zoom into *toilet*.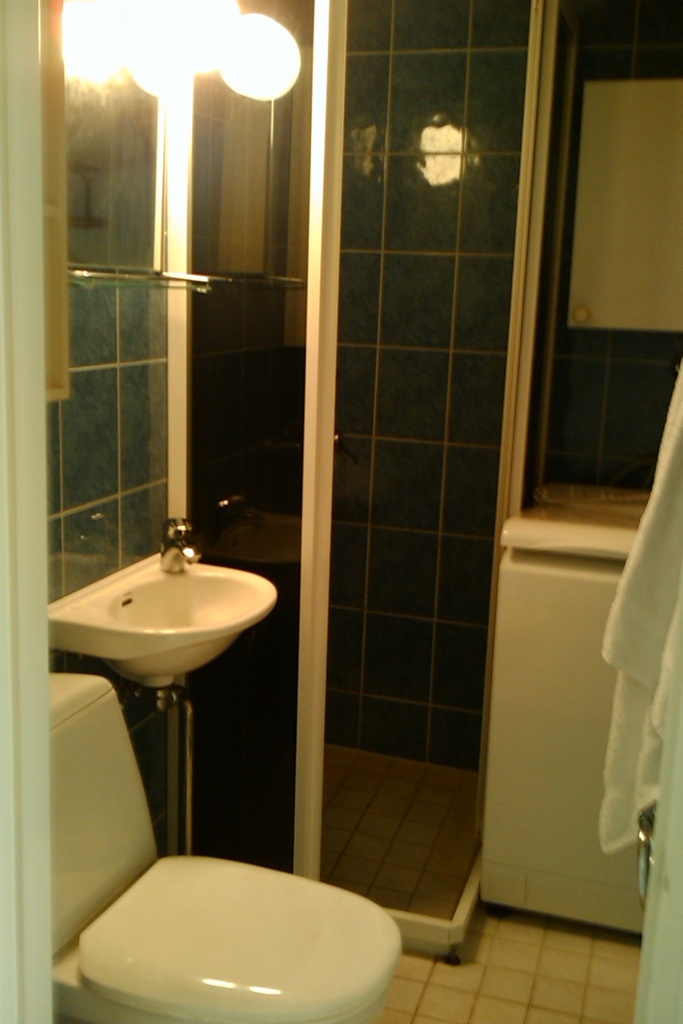
Zoom target: [x1=44, y1=849, x2=403, y2=1022].
